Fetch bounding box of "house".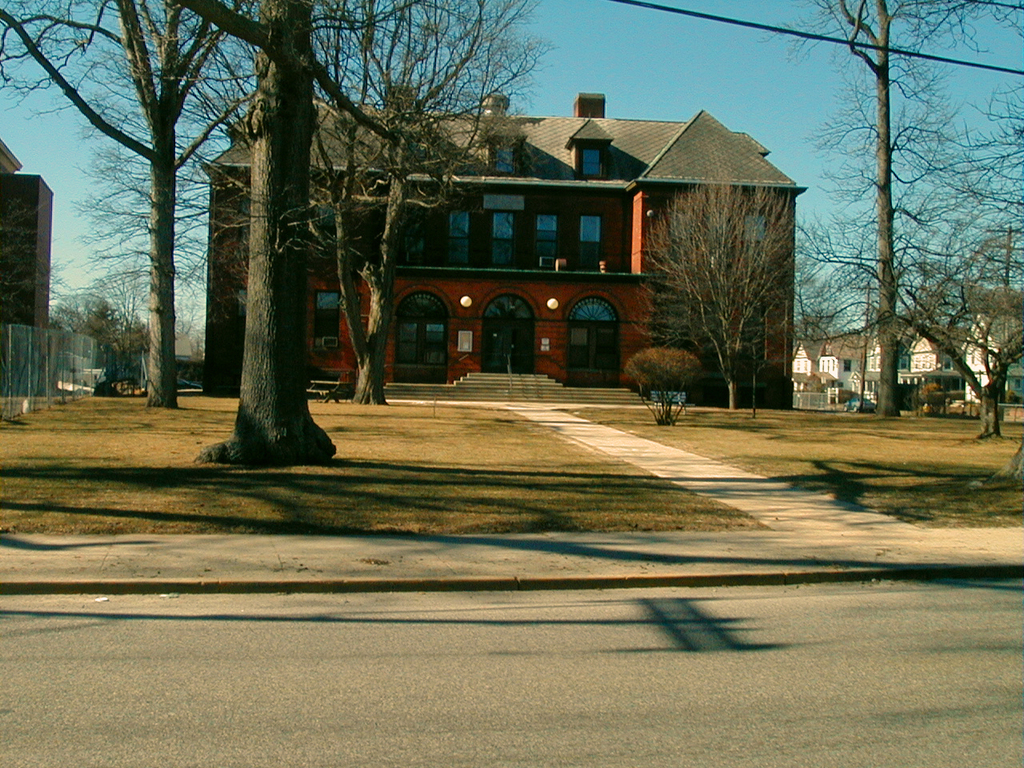
Bbox: [792,326,864,404].
